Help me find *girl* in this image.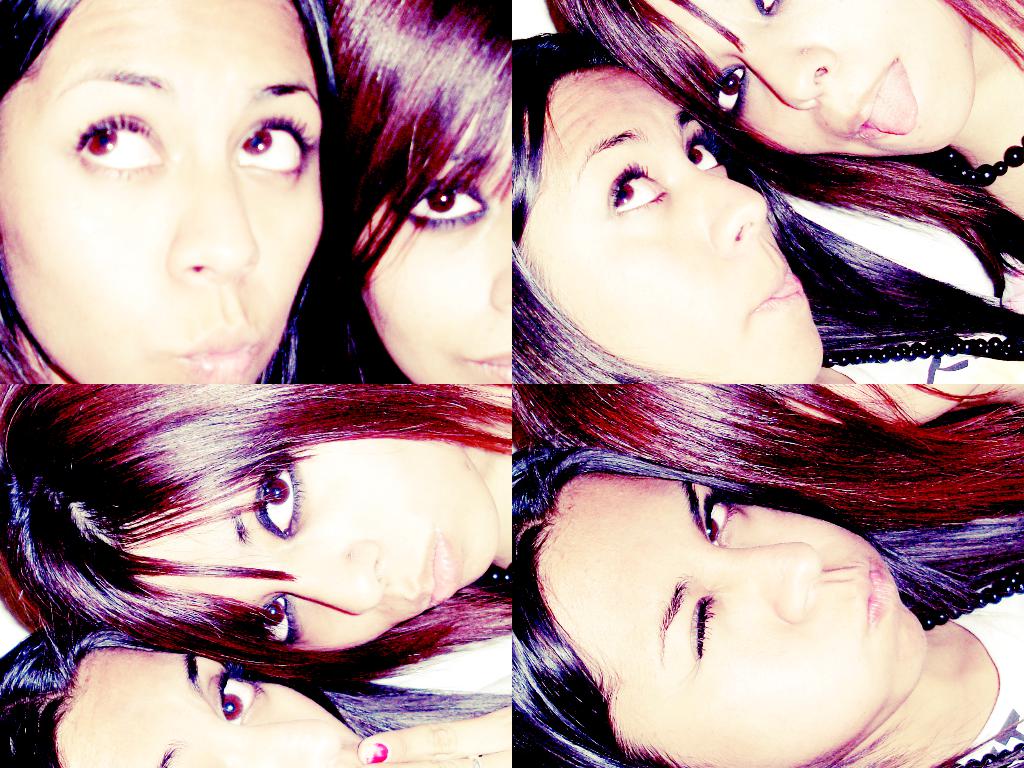
Found it: <region>0, 383, 514, 685</region>.
